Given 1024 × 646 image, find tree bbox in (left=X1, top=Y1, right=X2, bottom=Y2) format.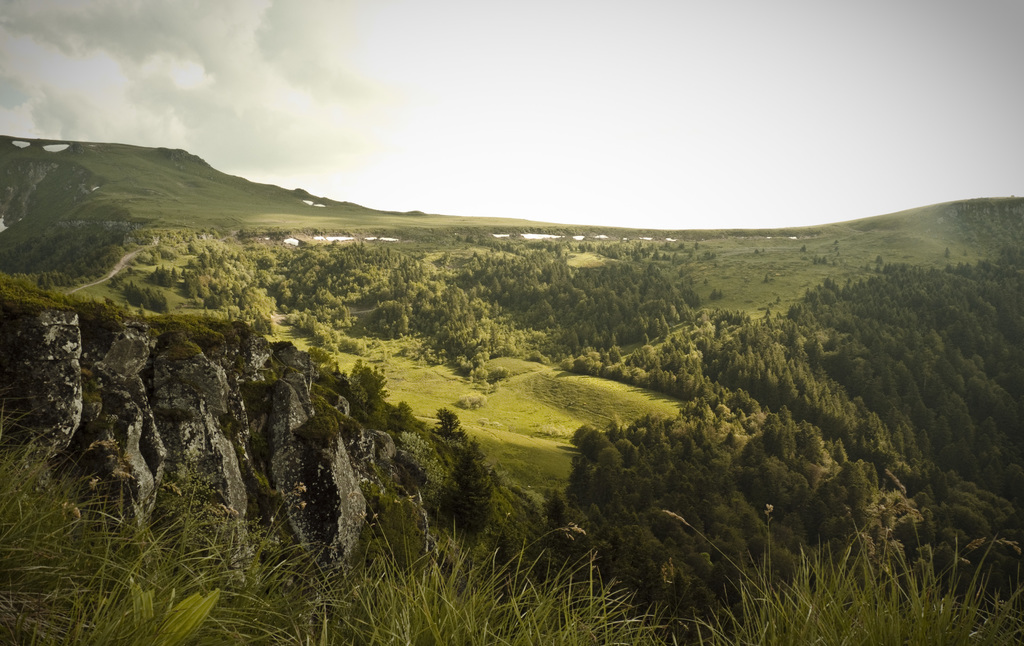
(left=596, top=451, right=622, bottom=474).
